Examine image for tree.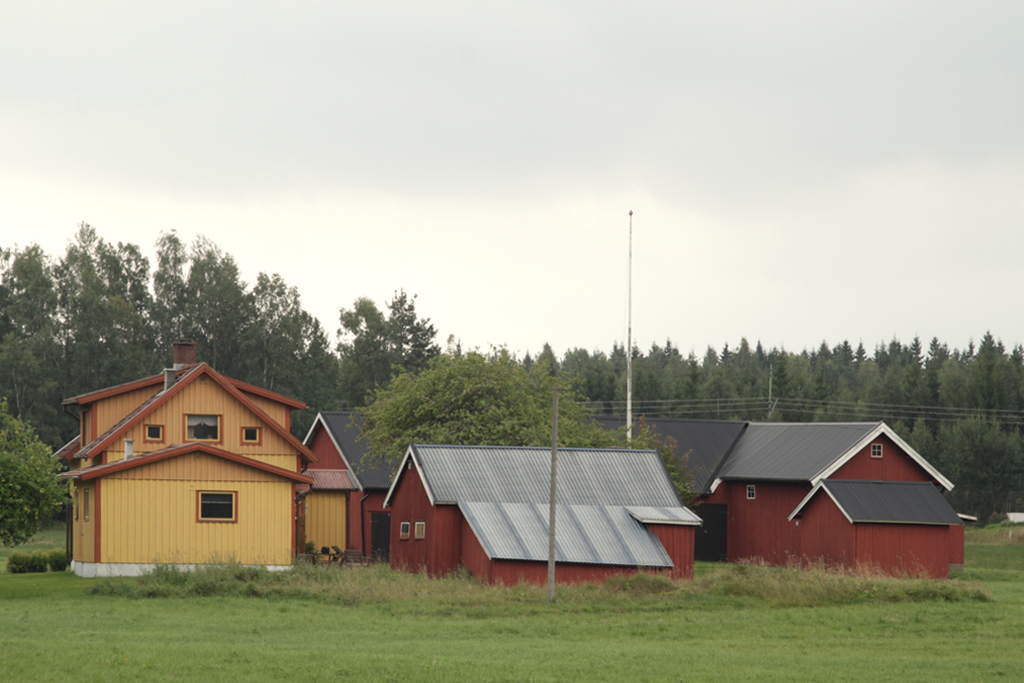
Examination result: 0,399,73,548.
